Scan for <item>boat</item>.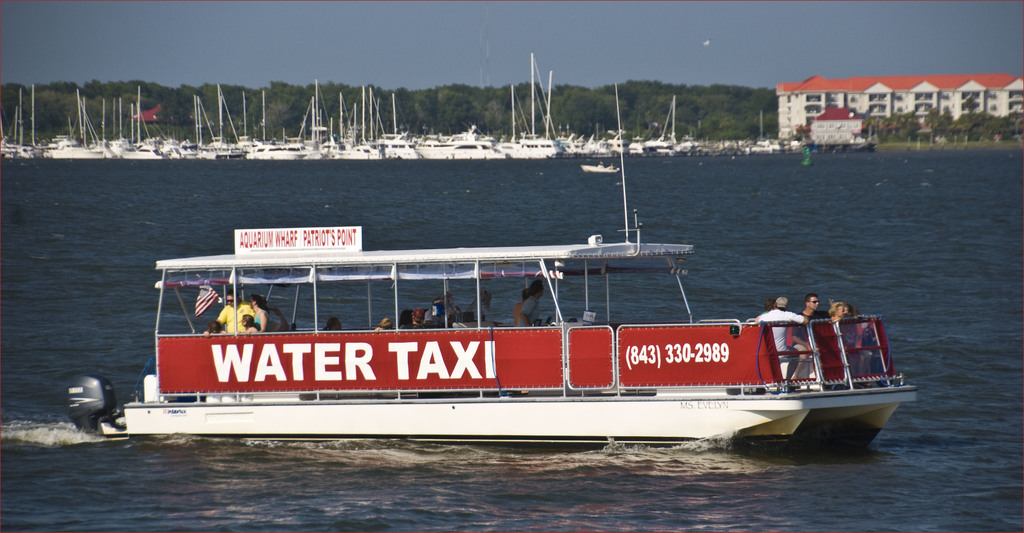
Scan result: {"left": 111, "top": 124, "right": 913, "bottom": 459}.
